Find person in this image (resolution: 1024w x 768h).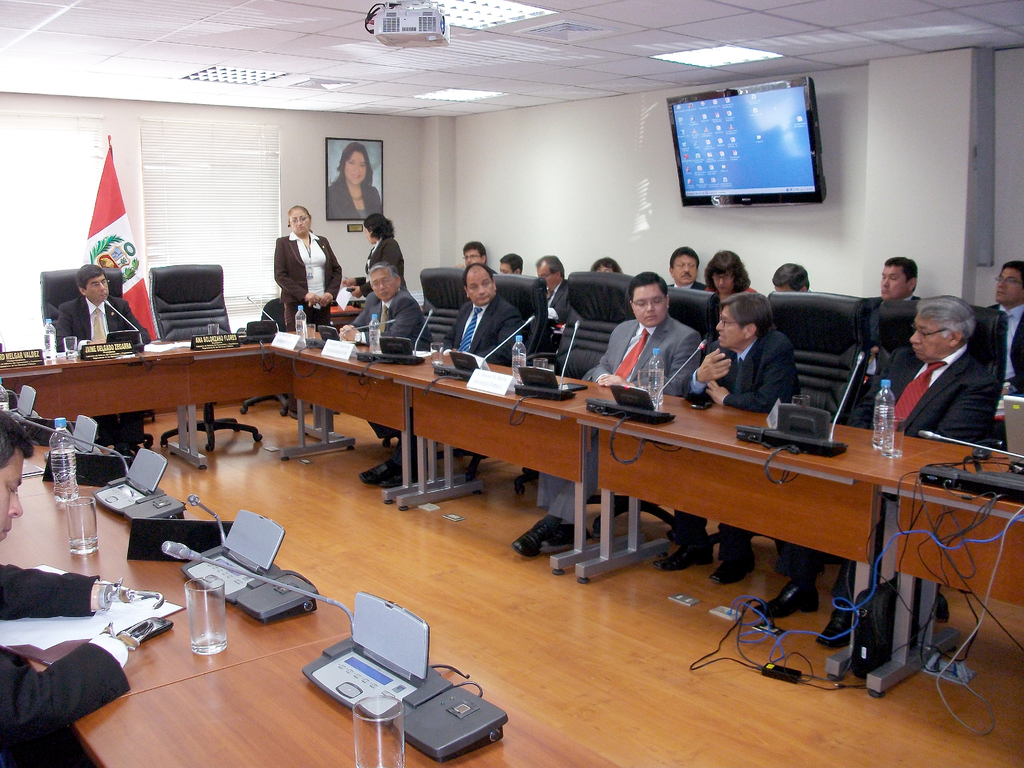
(left=353, top=207, right=414, bottom=296).
